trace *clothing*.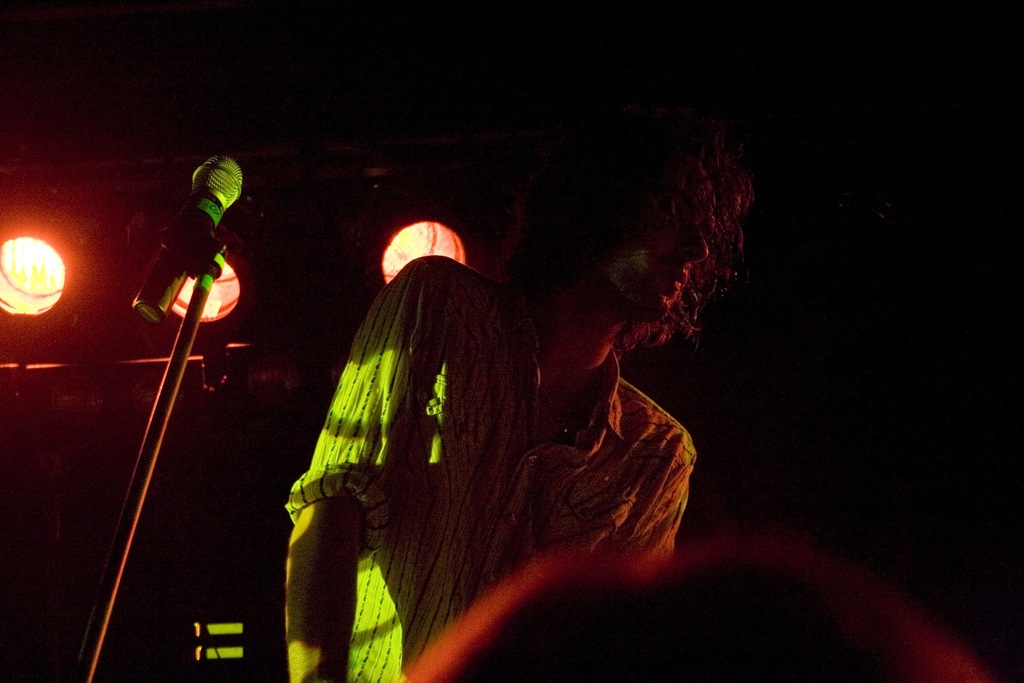
Traced to 289/250/697/682.
